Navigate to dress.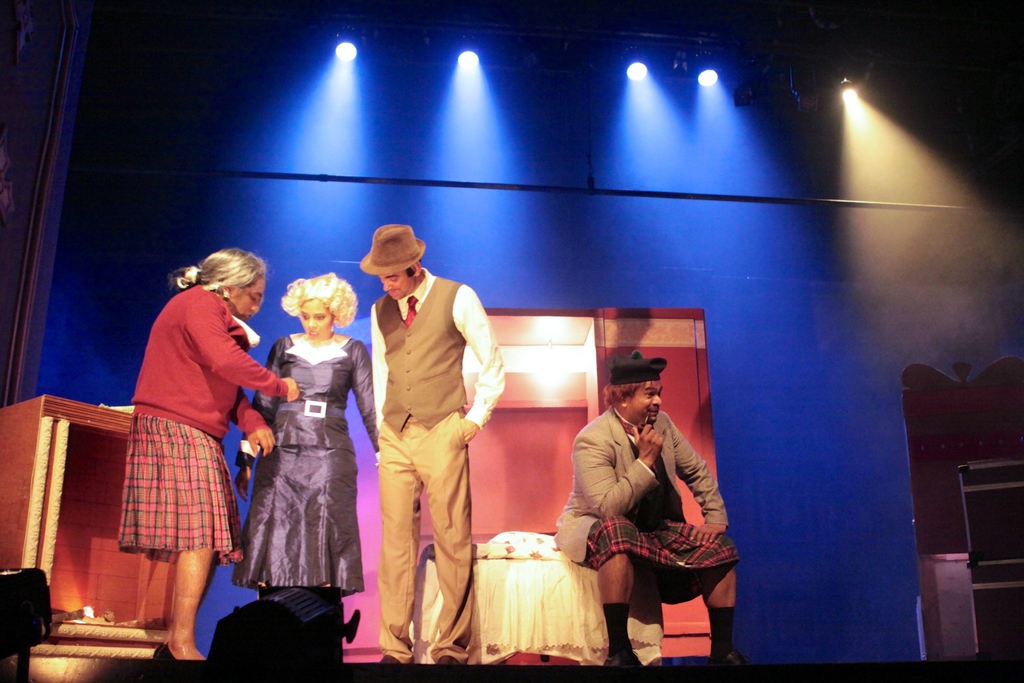
Navigation target: {"left": 246, "top": 316, "right": 376, "bottom": 584}.
